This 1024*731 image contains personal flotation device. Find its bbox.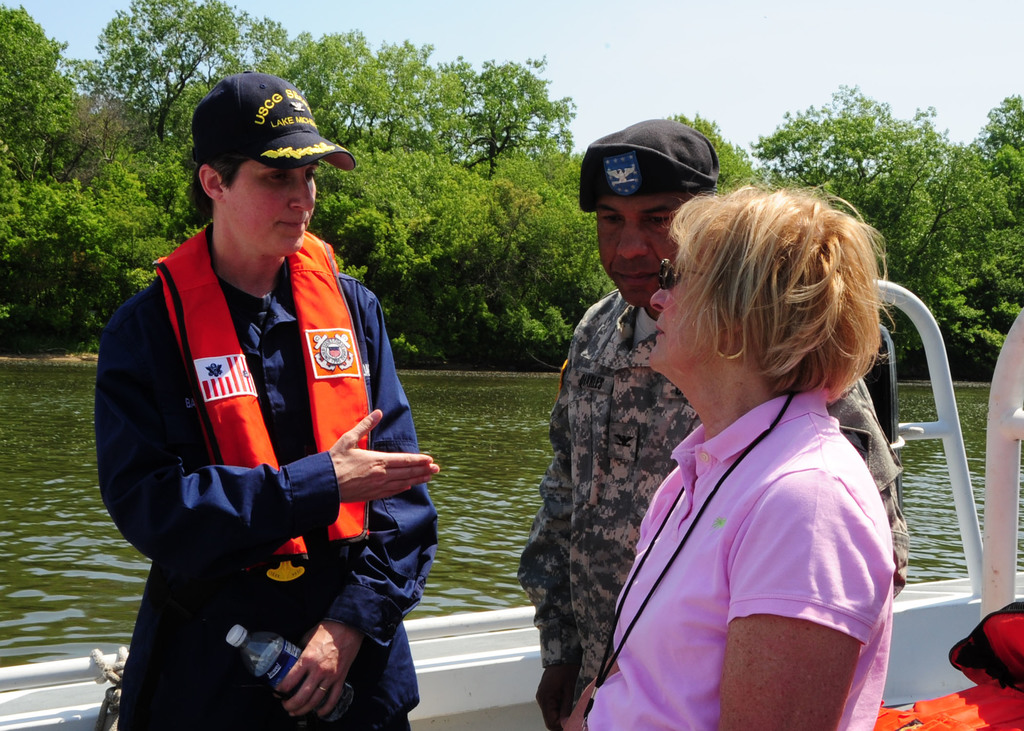
[152,221,336,567].
